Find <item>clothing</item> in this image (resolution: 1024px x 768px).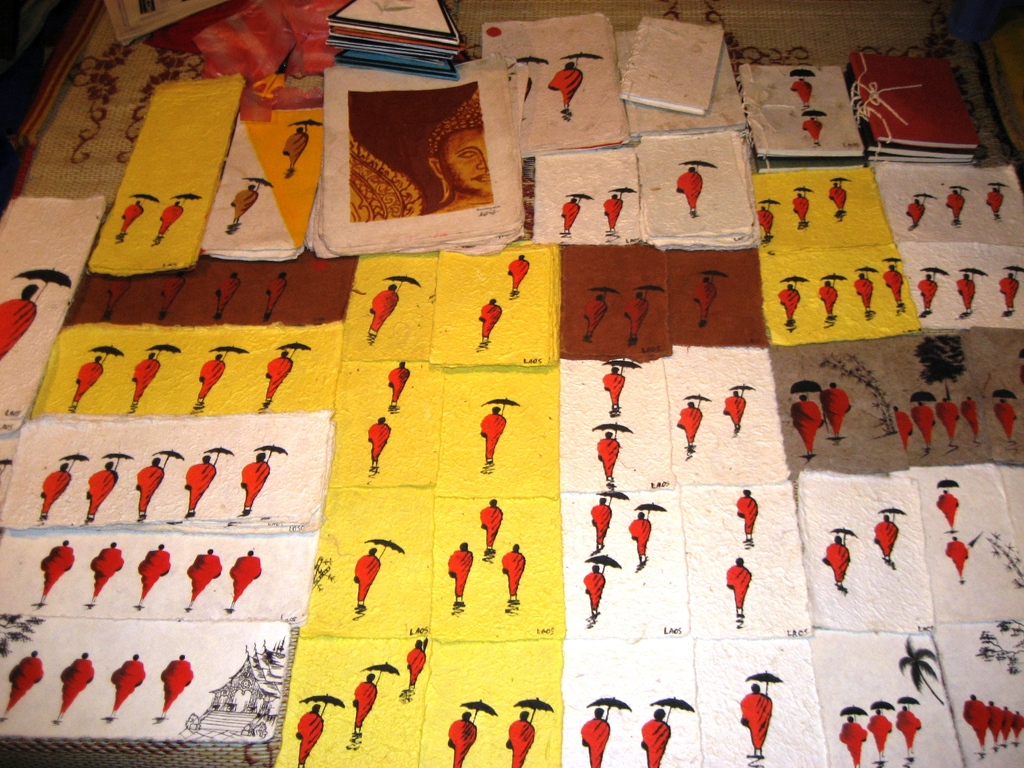
bbox=(154, 209, 180, 233).
